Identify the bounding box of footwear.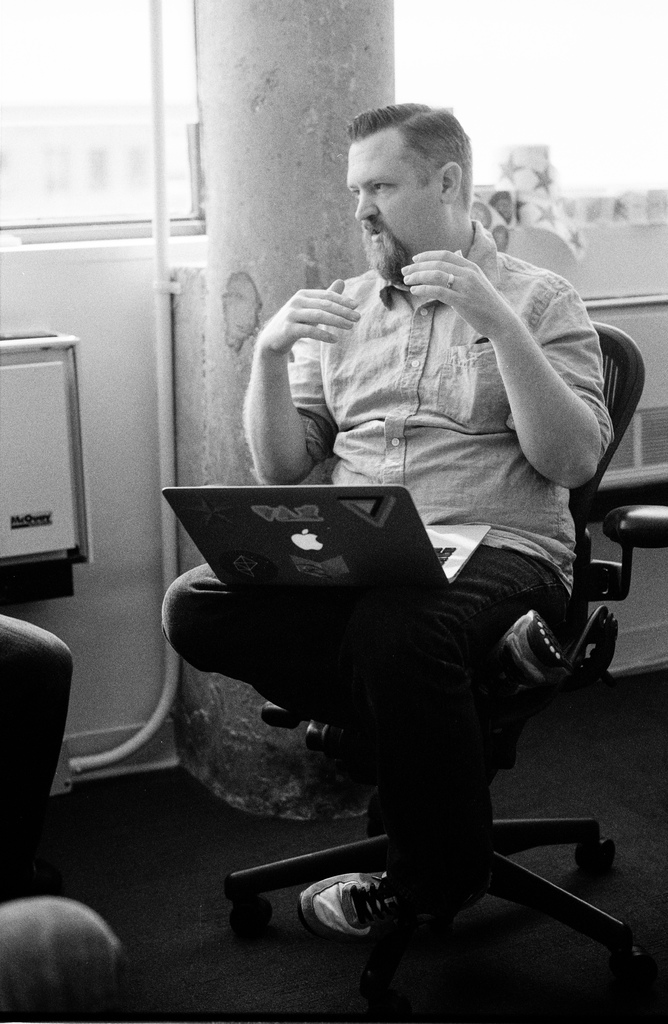
box(498, 602, 582, 698).
